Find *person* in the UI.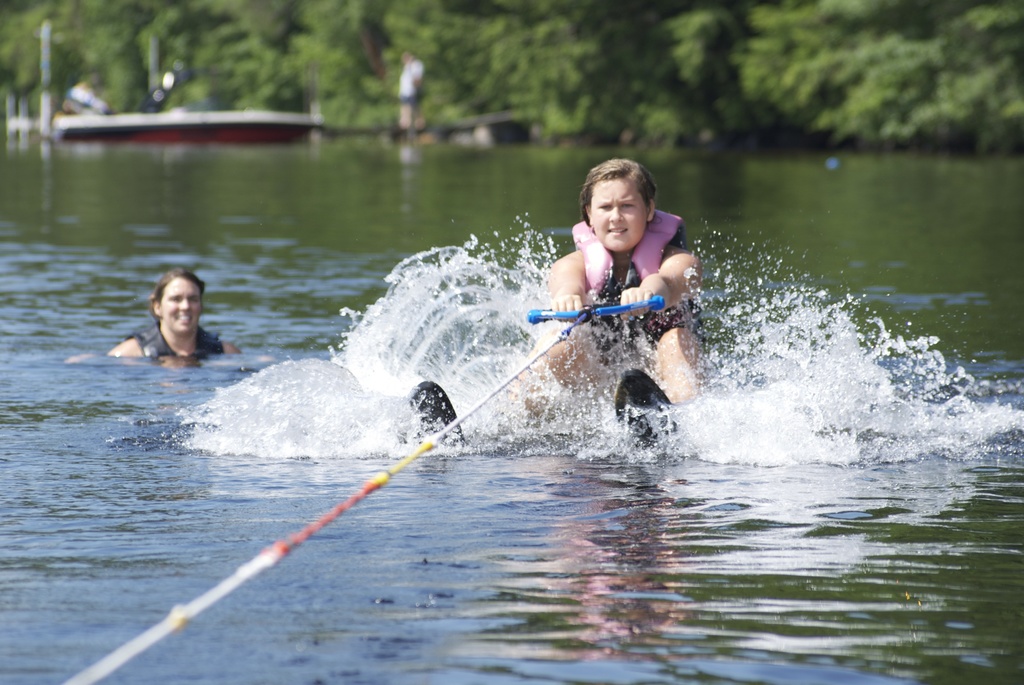
UI element at 406 156 717 466.
